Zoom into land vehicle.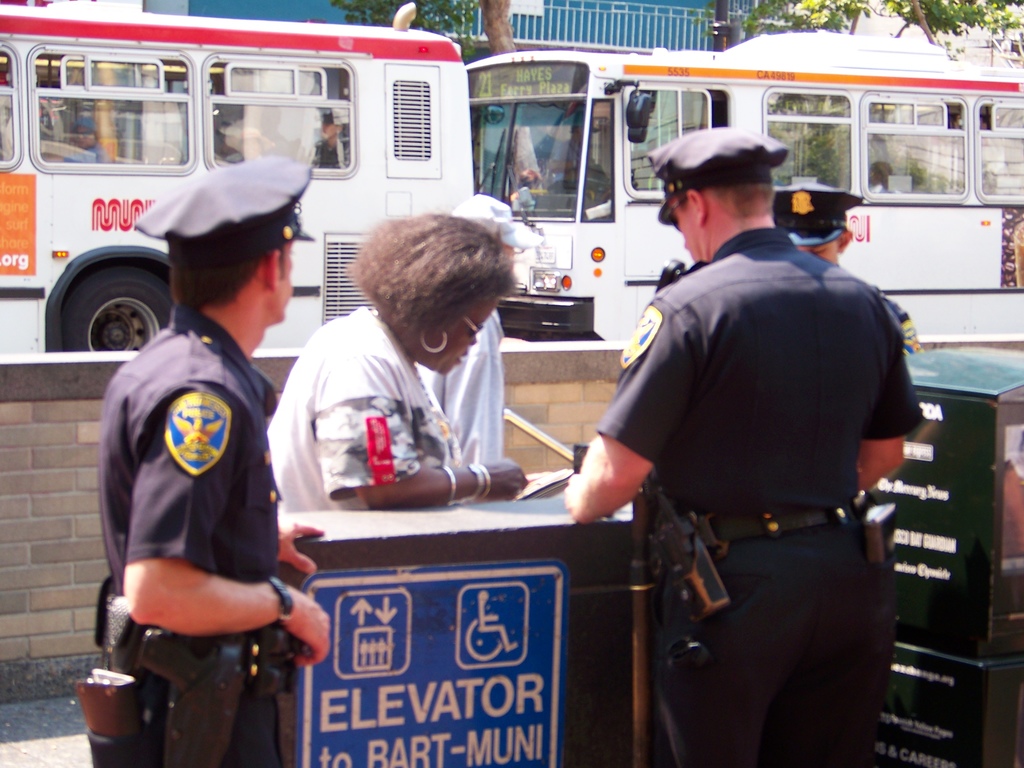
Zoom target: (0, 19, 489, 395).
